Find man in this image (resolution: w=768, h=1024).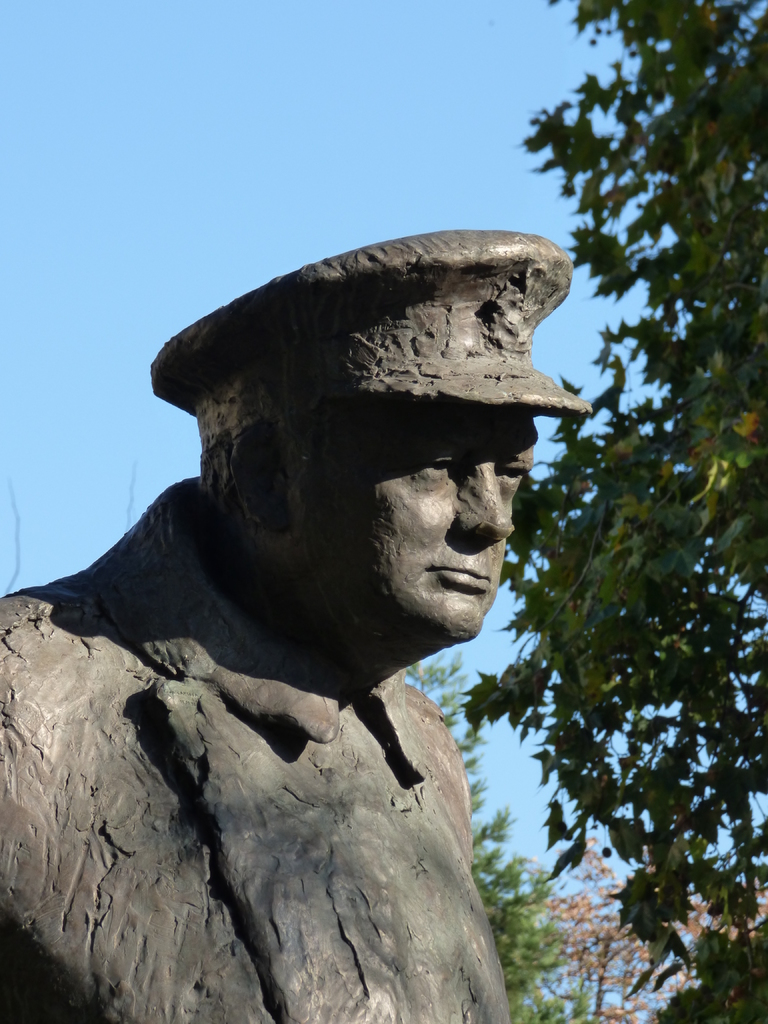
box(1, 223, 593, 1022).
